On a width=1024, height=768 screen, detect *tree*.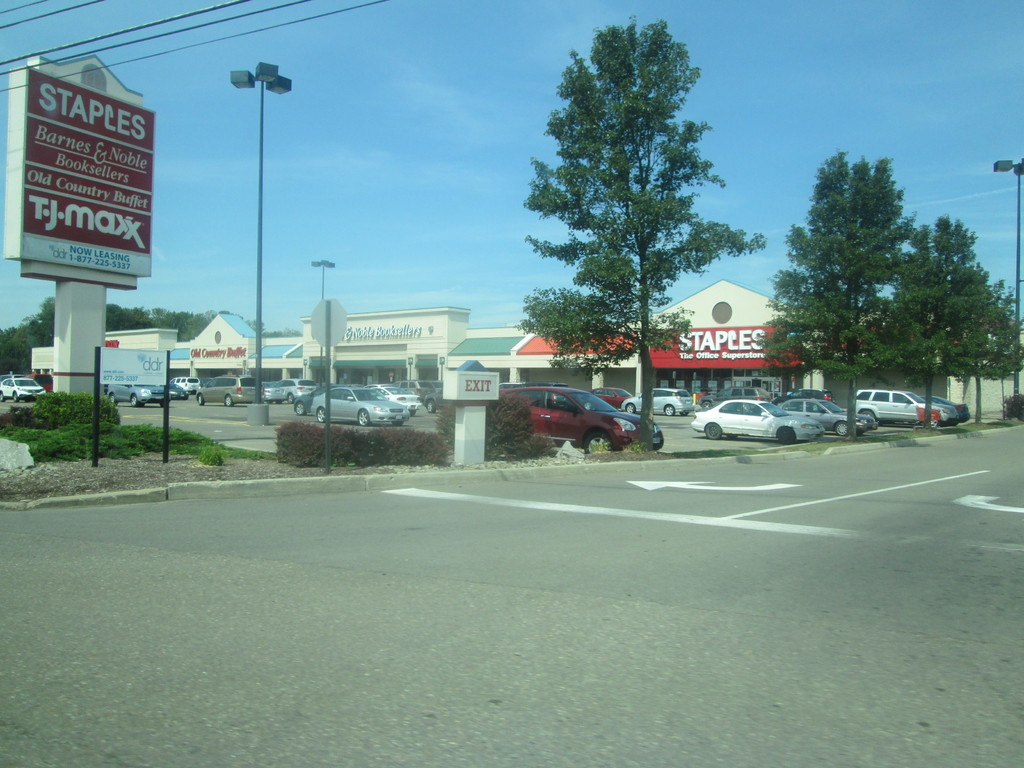
(left=956, top=284, right=1023, bottom=428).
